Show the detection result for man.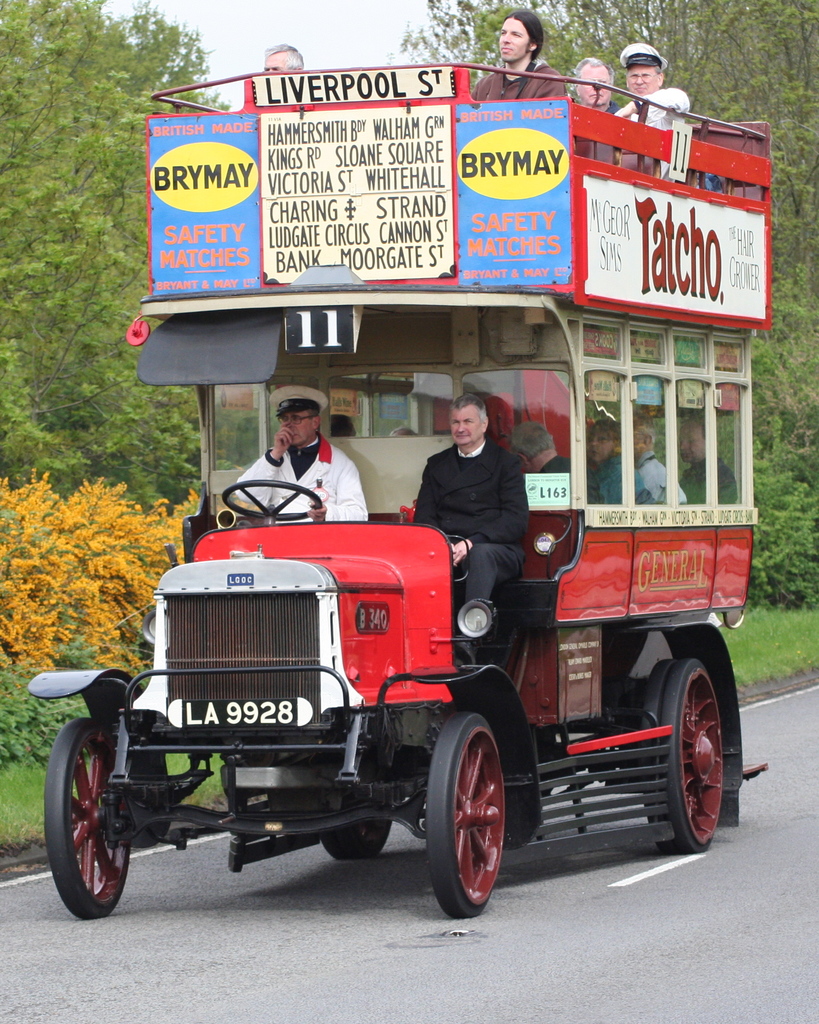
<box>682,406,731,511</box>.
